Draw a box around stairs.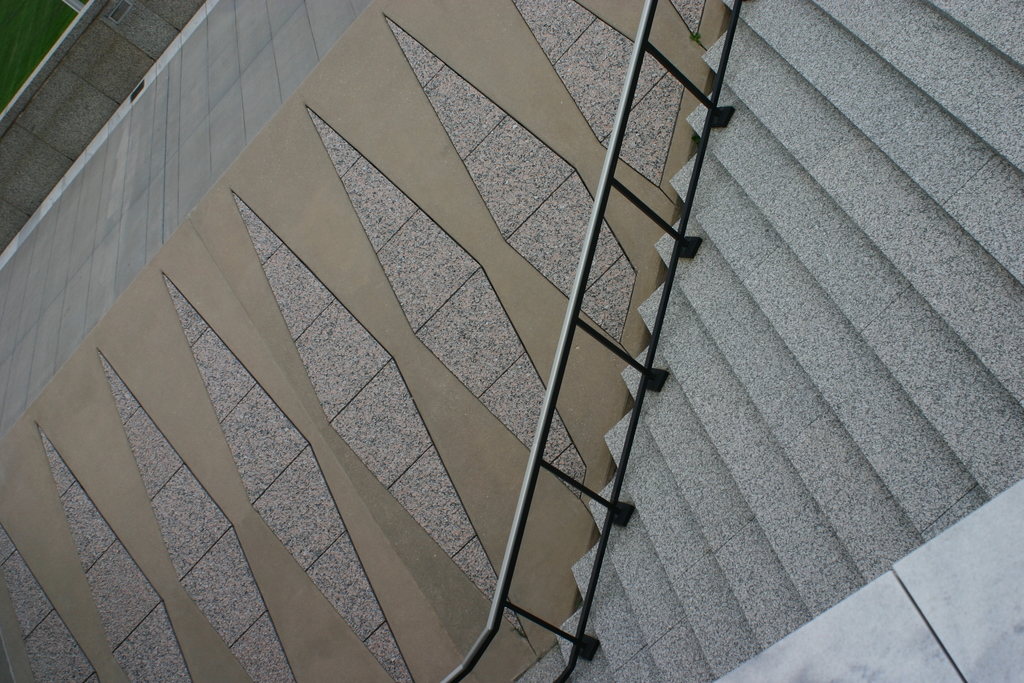
select_region(509, 0, 1023, 682).
